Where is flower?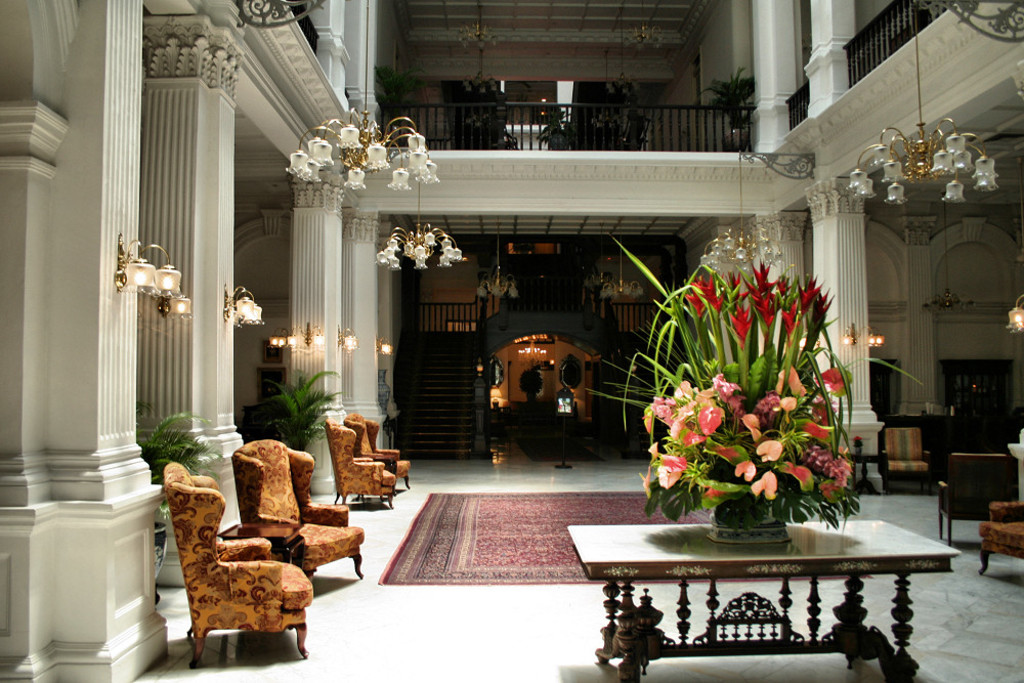
bbox=(696, 267, 727, 310).
